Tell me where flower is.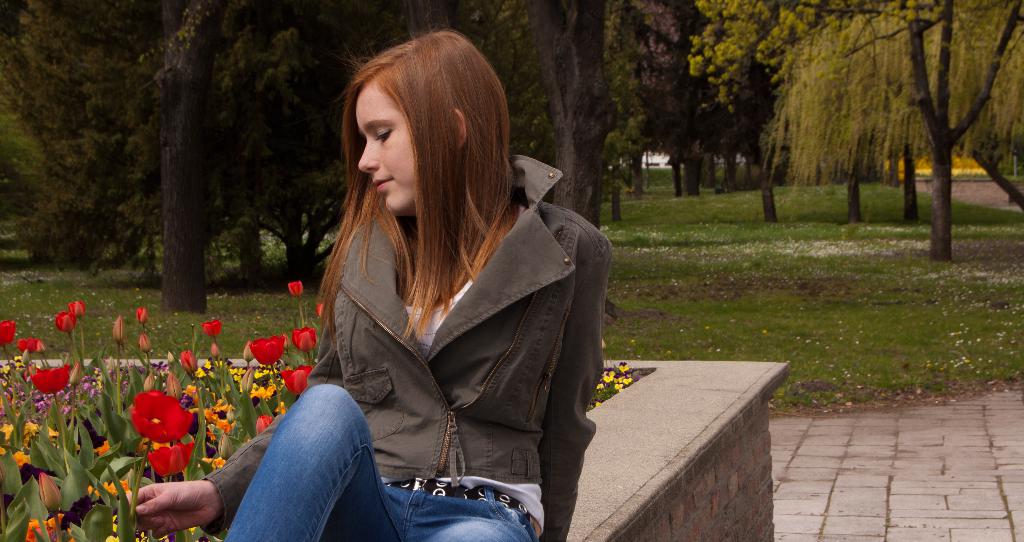
flower is at [0, 318, 13, 343].
